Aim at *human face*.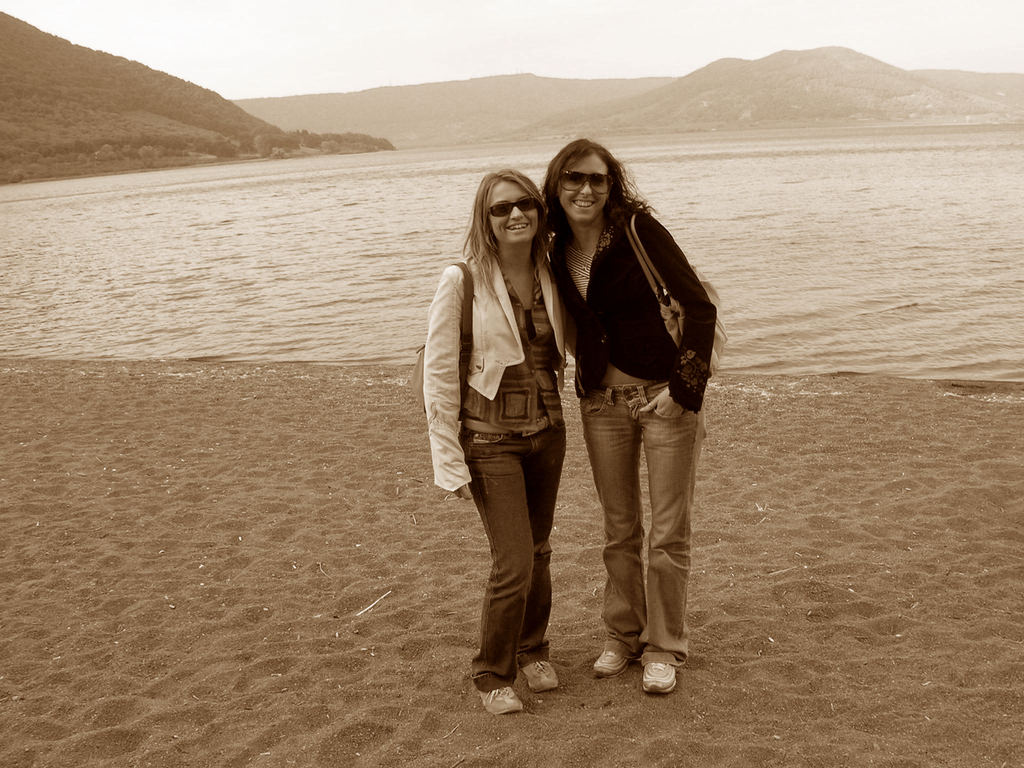
Aimed at {"left": 491, "top": 180, "right": 543, "bottom": 244}.
